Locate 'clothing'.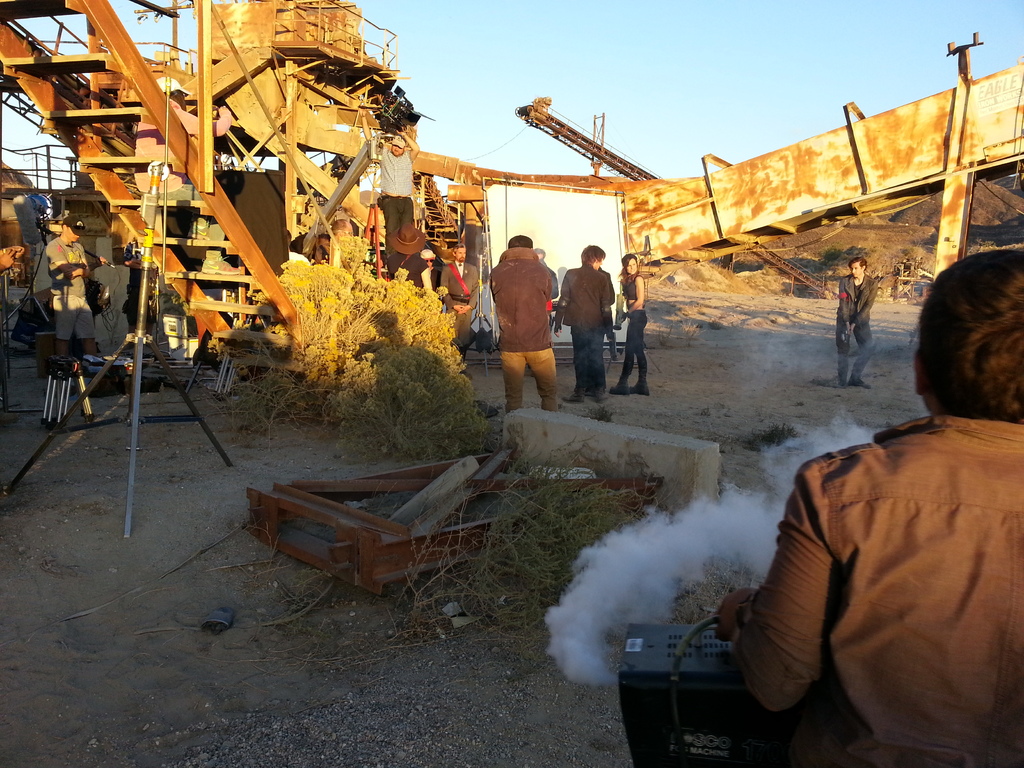
Bounding box: box=[617, 275, 646, 385].
